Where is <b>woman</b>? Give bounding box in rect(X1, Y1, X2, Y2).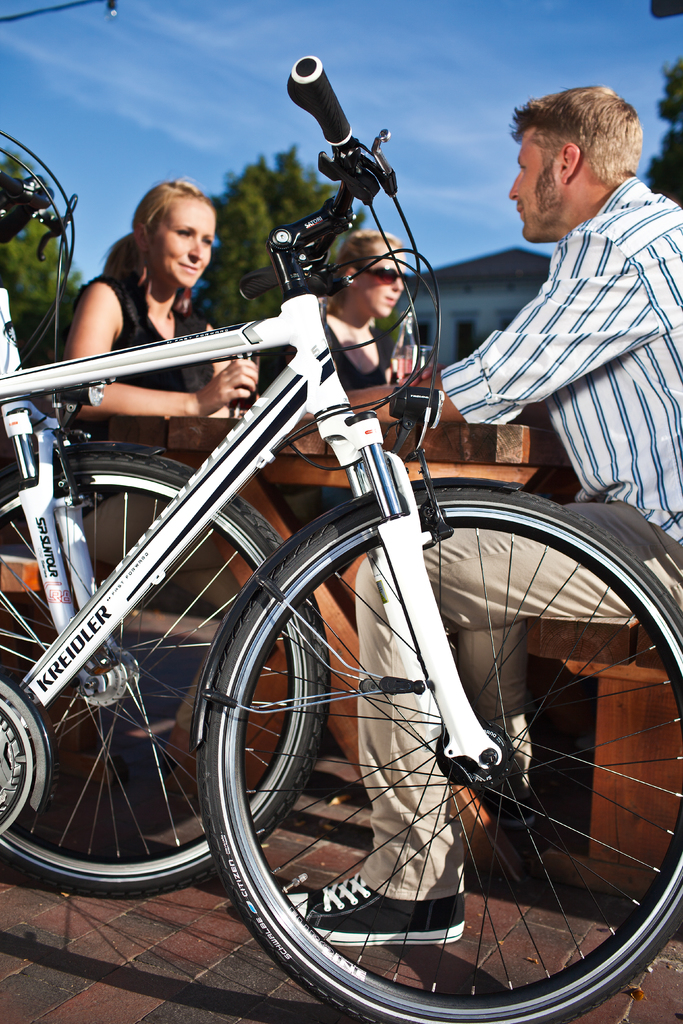
rect(68, 173, 242, 351).
